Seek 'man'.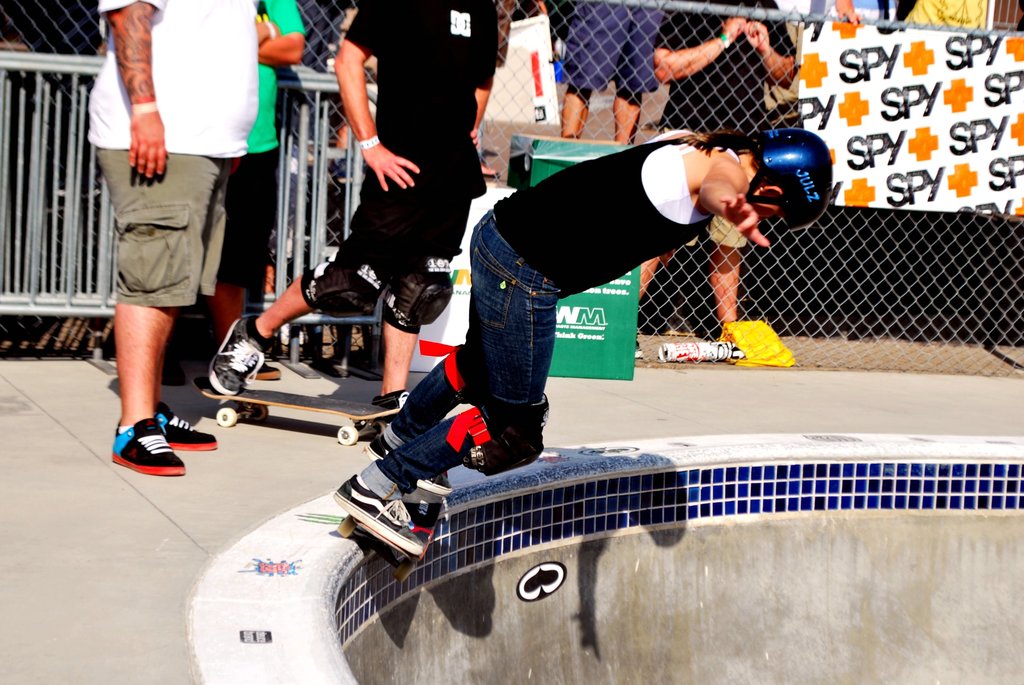
161 0 308 386.
